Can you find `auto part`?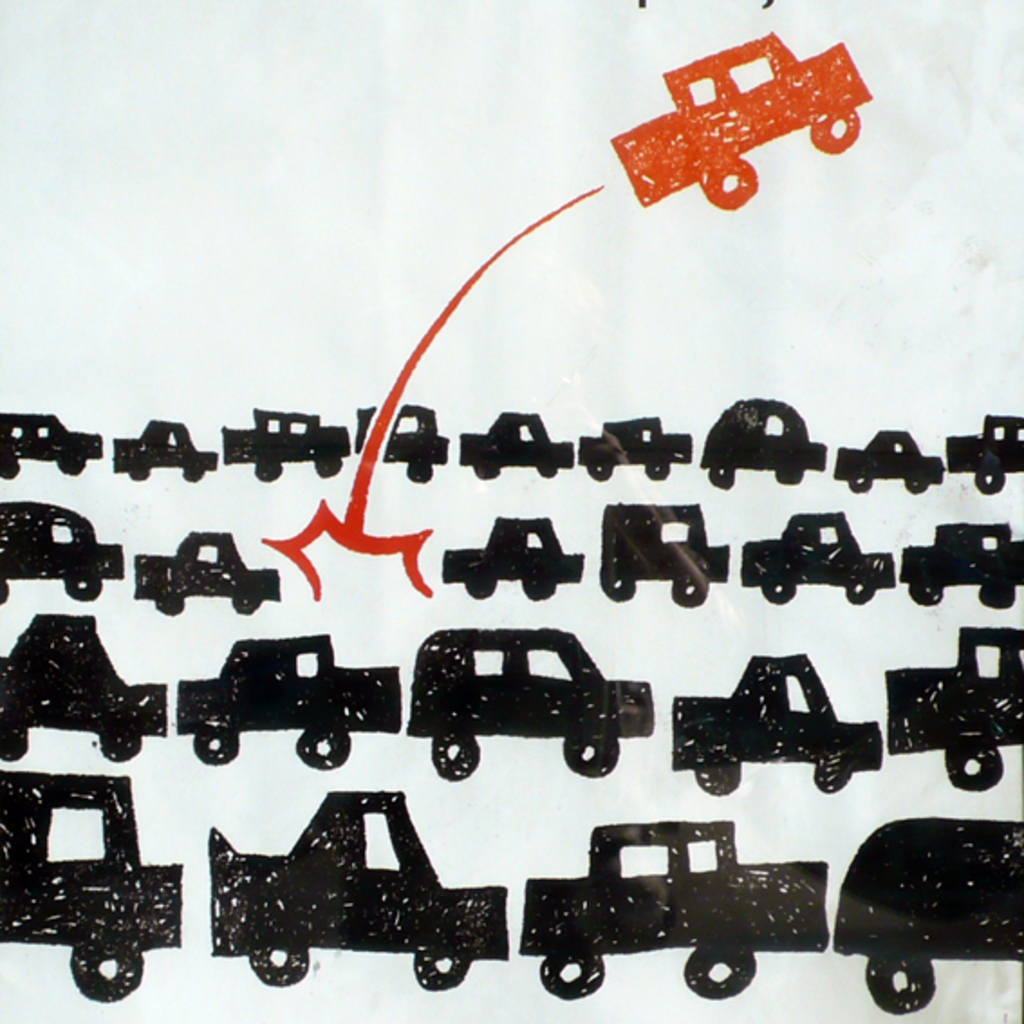
Yes, bounding box: (518,824,820,1002).
